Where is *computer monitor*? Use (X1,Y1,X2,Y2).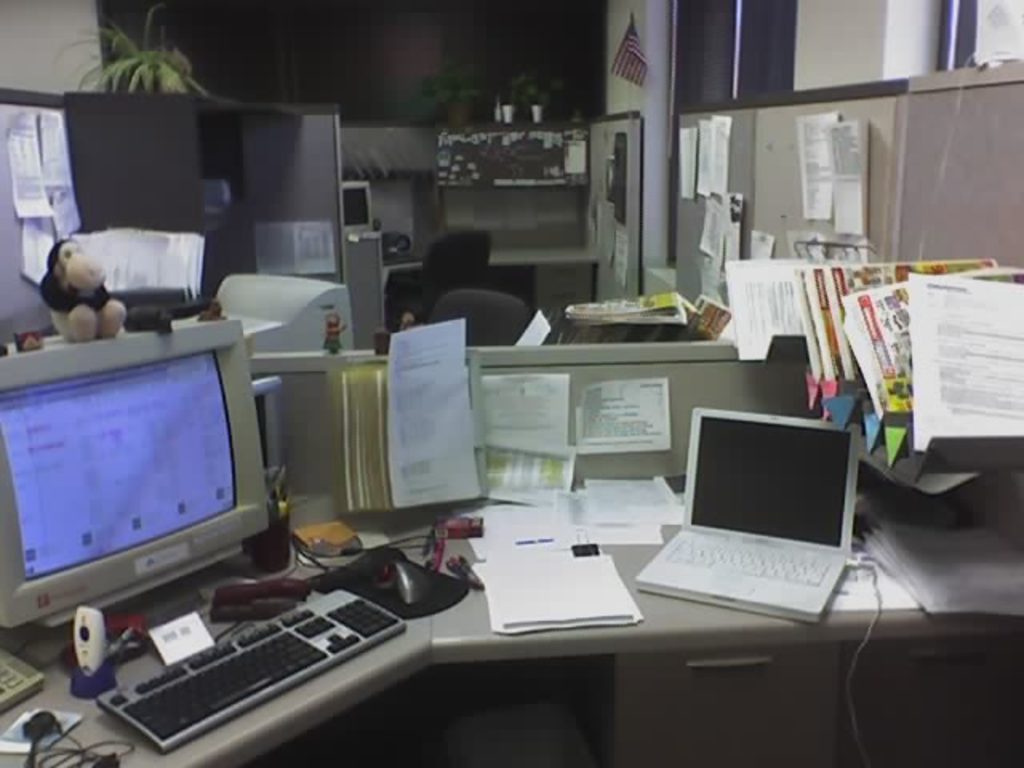
(168,274,358,354).
